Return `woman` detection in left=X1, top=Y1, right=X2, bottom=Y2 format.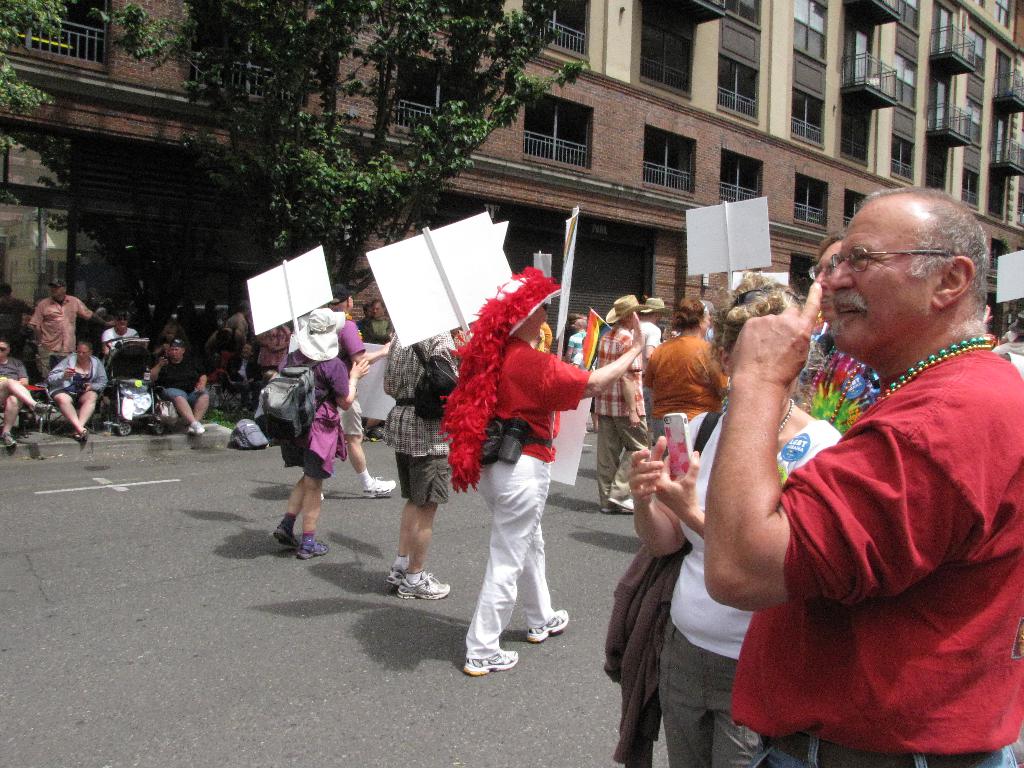
left=623, top=261, right=862, bottom=765.
